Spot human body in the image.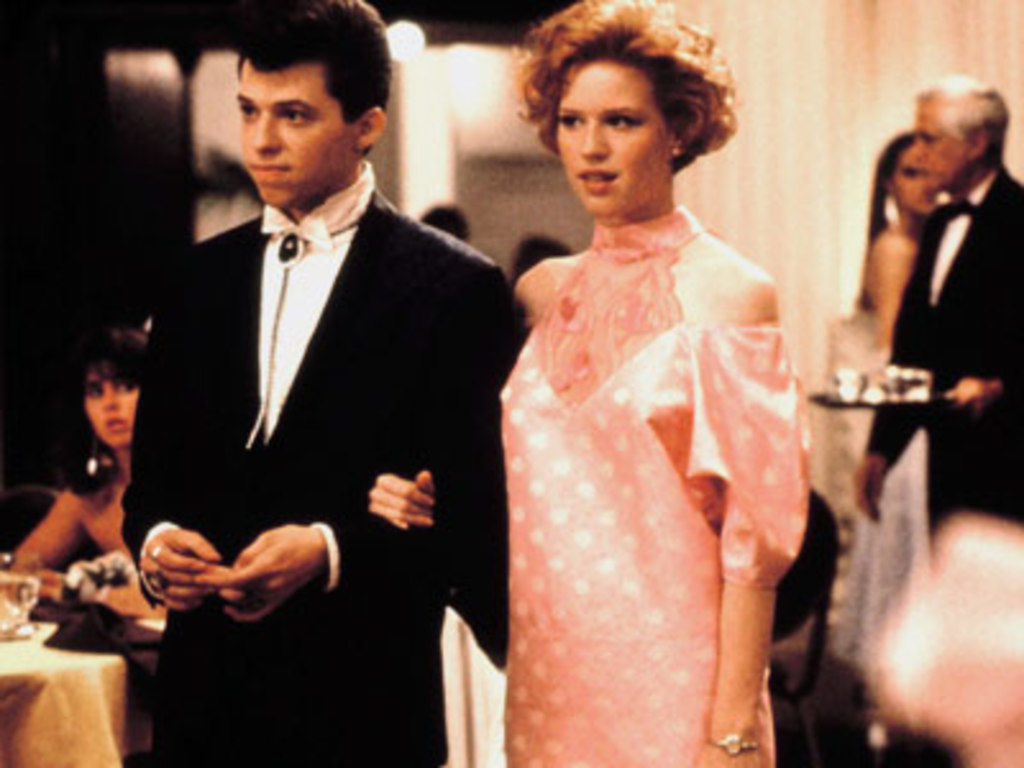
human body found at 128, 0, 527, 765.
